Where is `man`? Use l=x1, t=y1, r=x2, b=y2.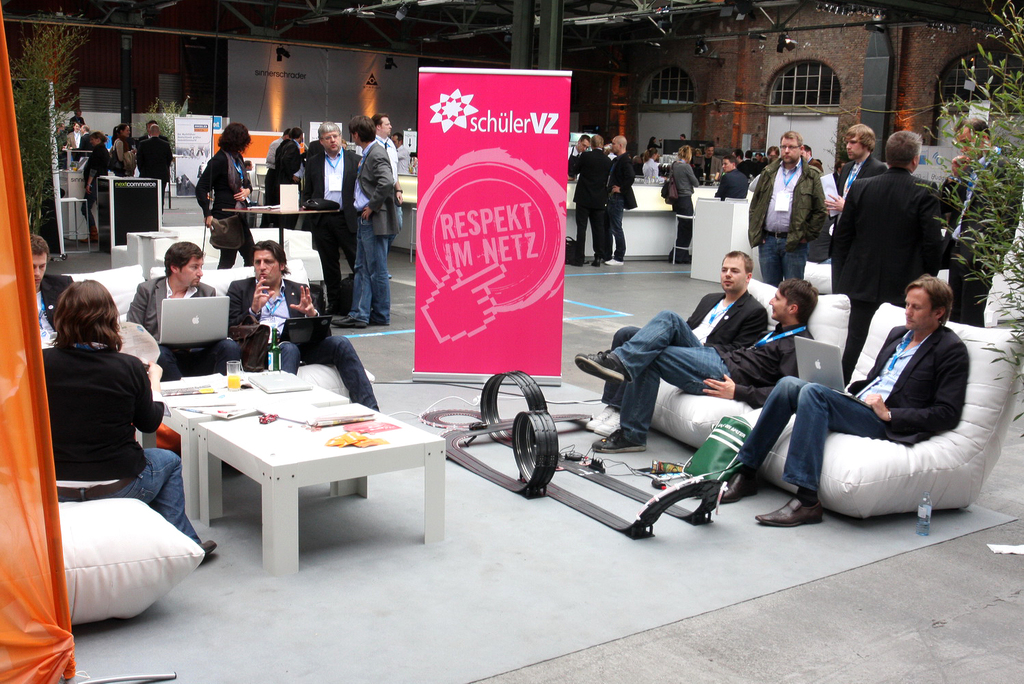
l=746, t=129, r=824, b=295.
